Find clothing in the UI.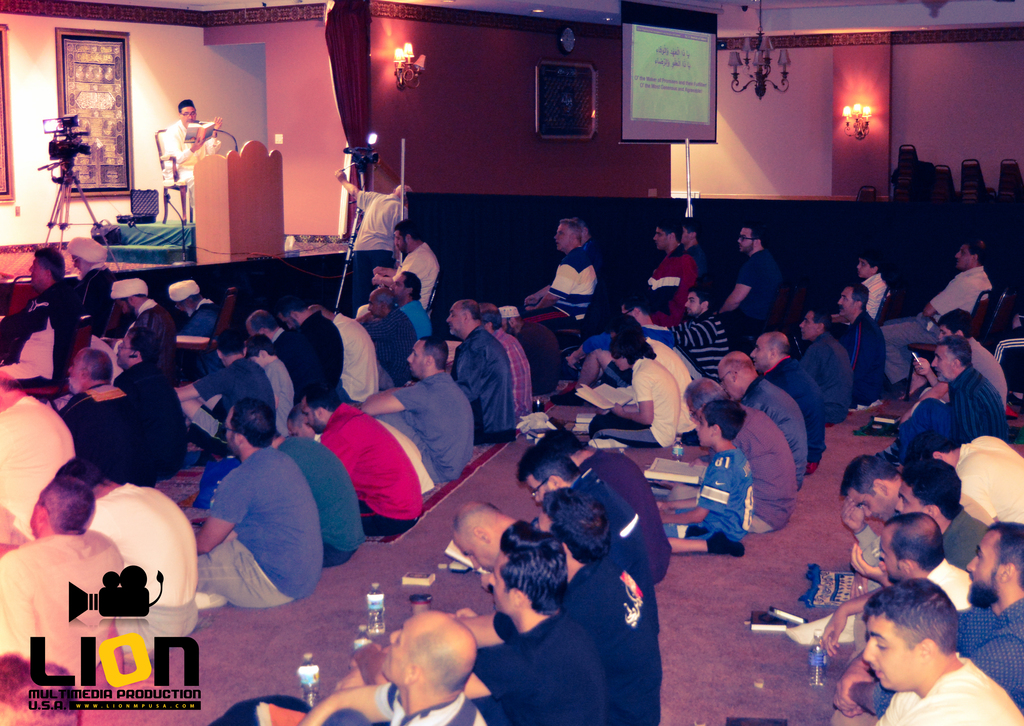
UI element at 456, 321, 516, 431.
